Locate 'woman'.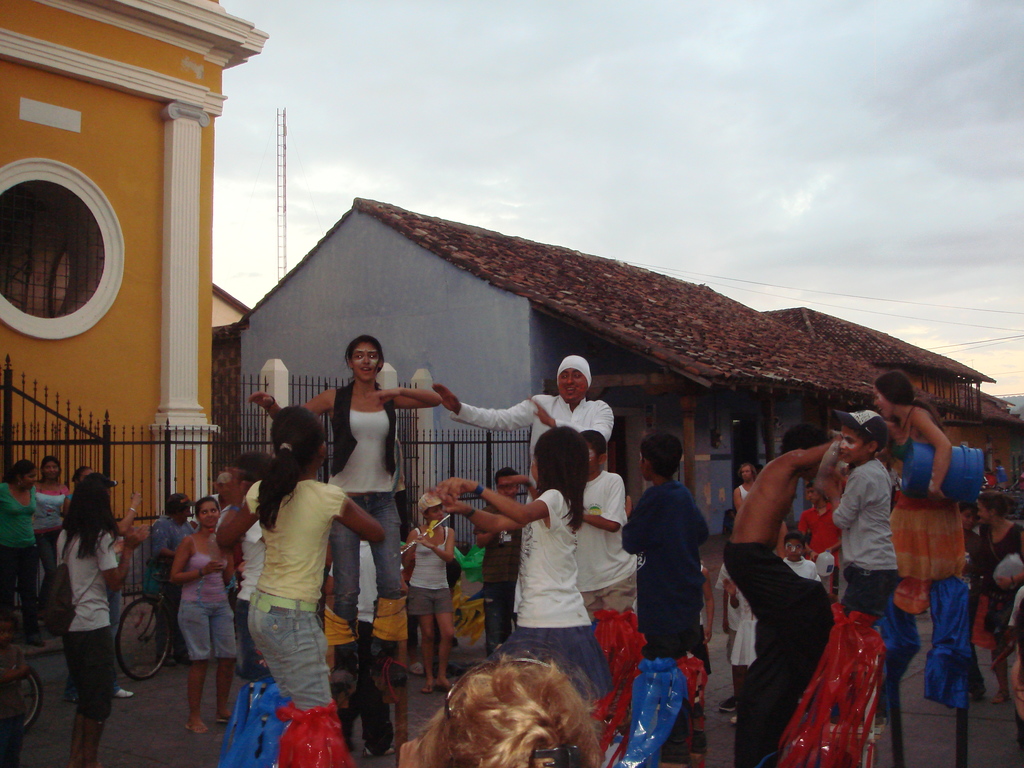
Bounding box: [left=397, top=490, right=451, bottom=691].
